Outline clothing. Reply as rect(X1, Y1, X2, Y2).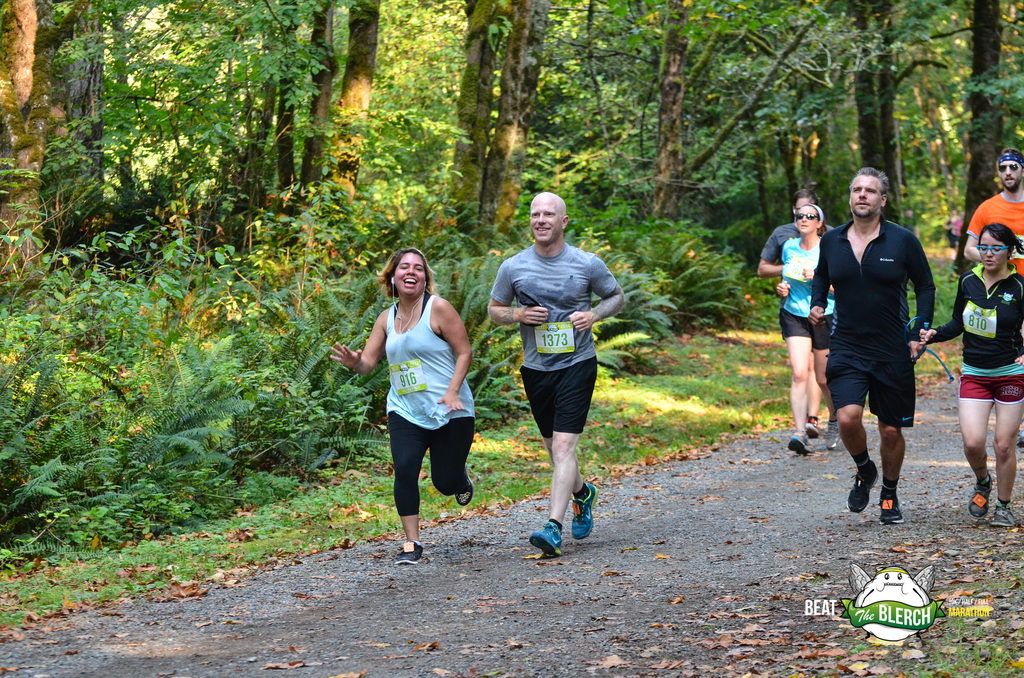
rect(960, 360, 1023, 403).
